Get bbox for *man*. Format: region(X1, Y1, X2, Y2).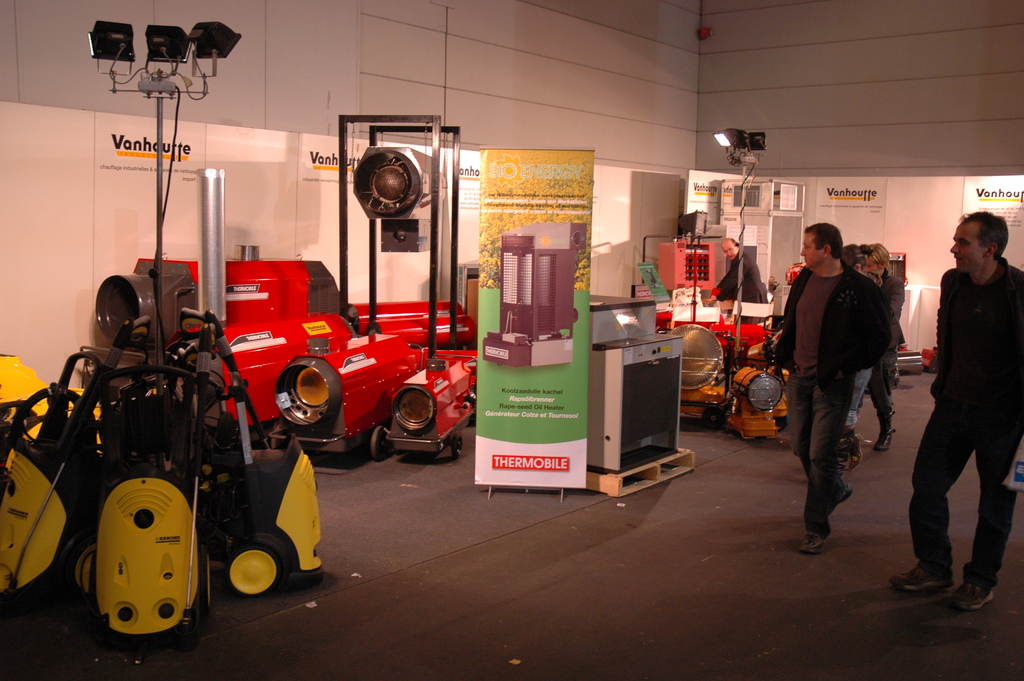
region(856, 241, 906, 449).
